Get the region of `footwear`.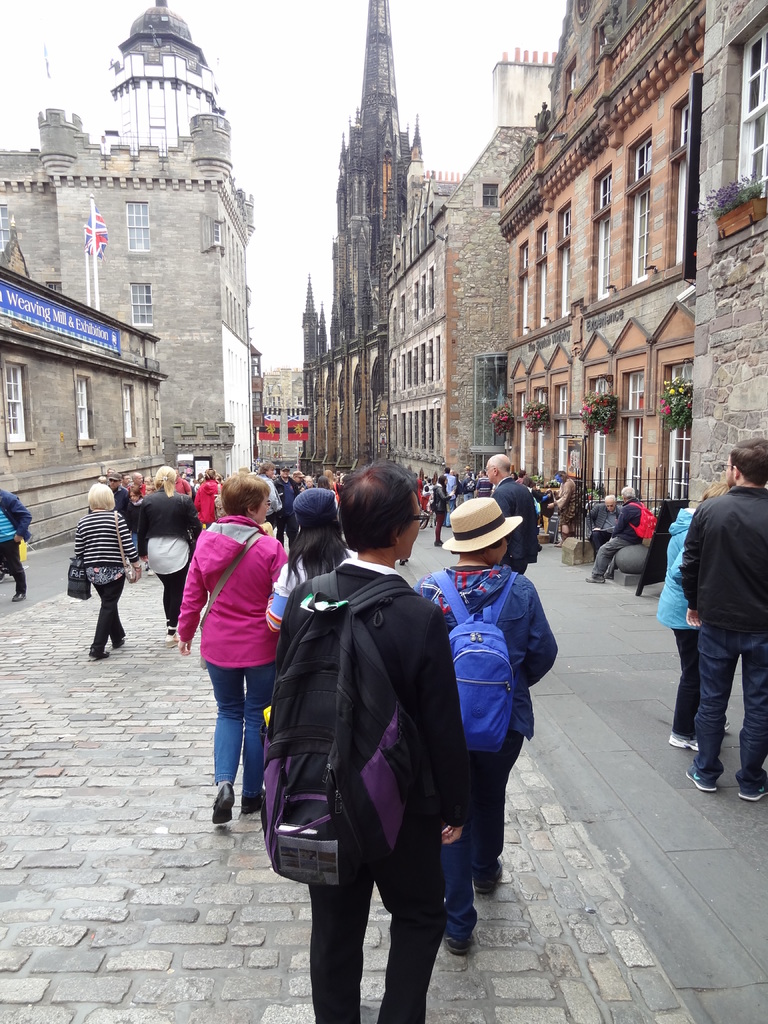
<region>475, 860, 506, 893</region>.
